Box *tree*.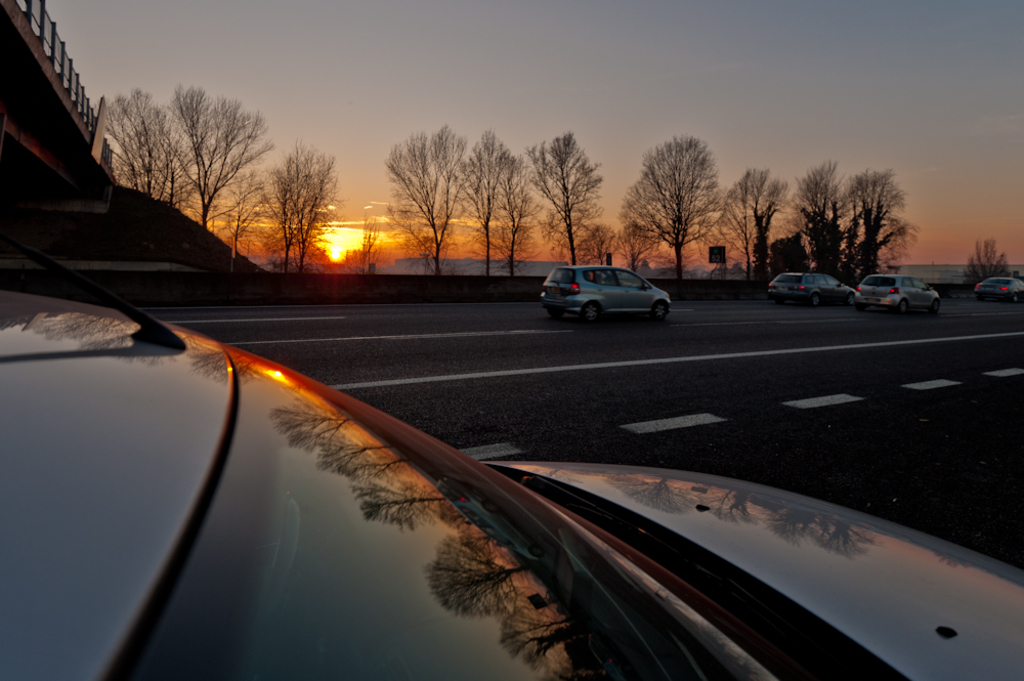
crop(258, 143, 355, 274).
